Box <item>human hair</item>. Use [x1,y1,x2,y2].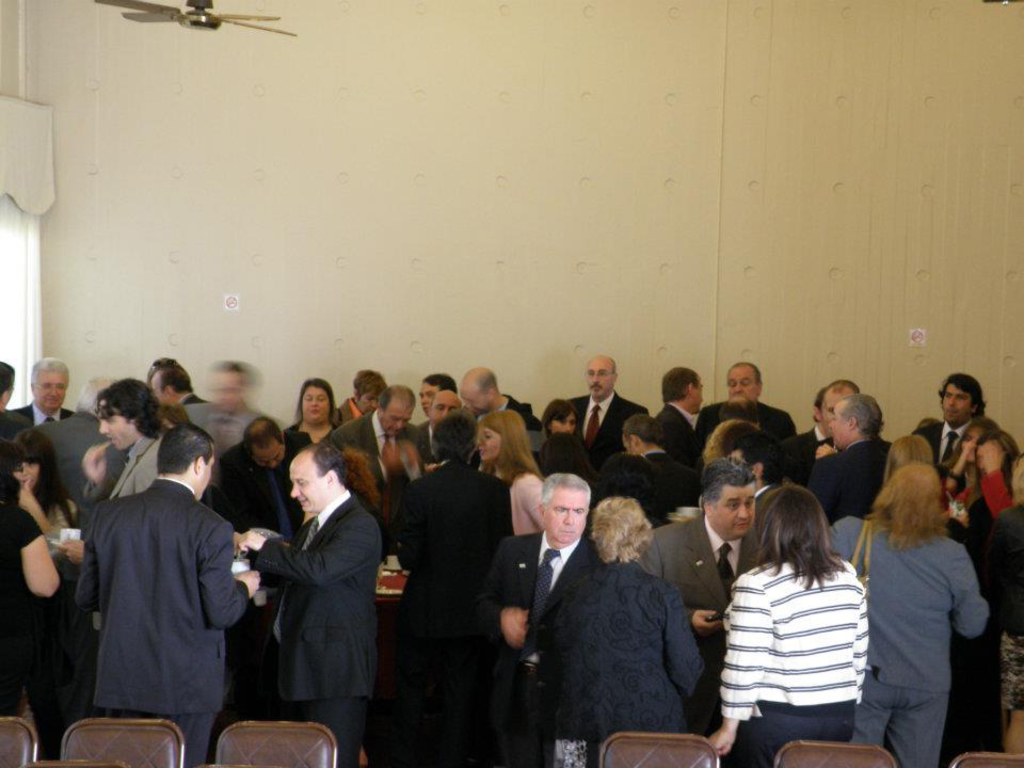
[700,457,769,506].
